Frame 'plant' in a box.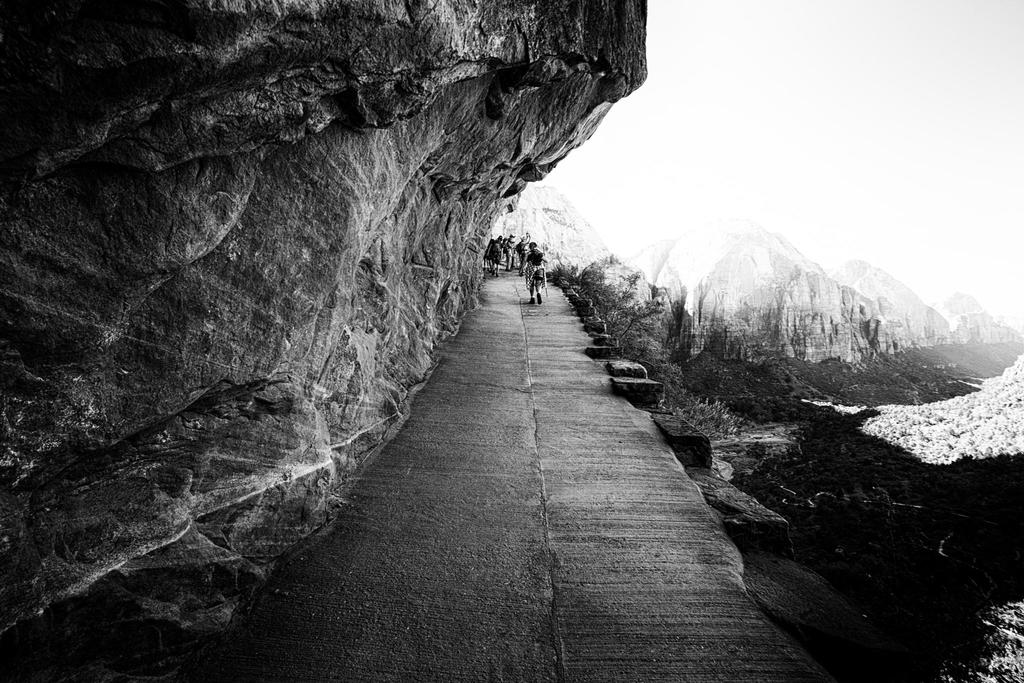
[676, 395, 744, 441].
